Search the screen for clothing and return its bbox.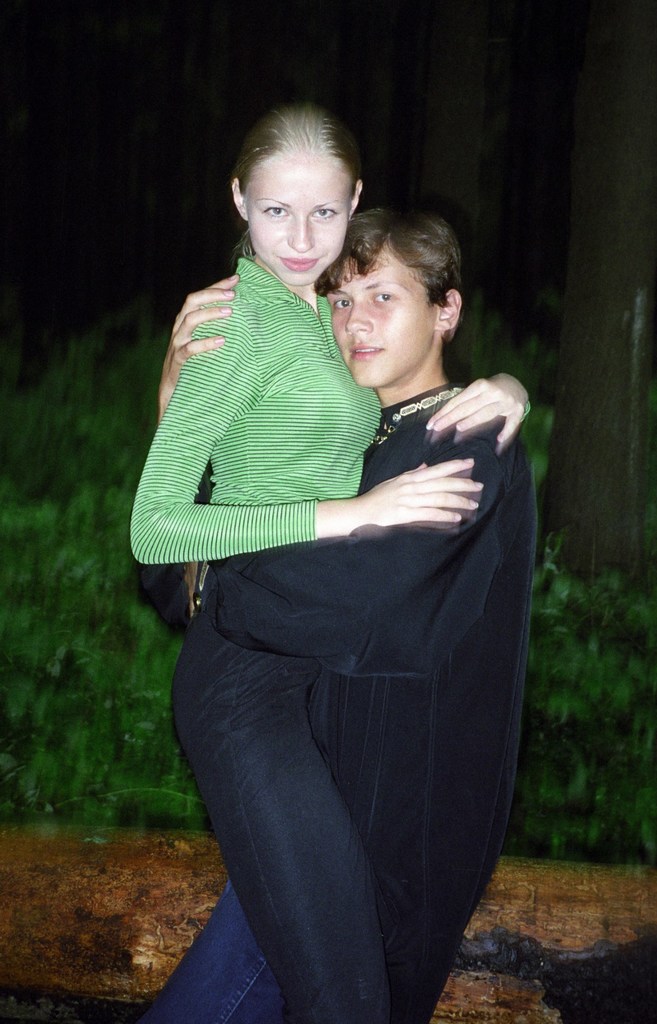
Found: box(122, 264, 389, 1023).
